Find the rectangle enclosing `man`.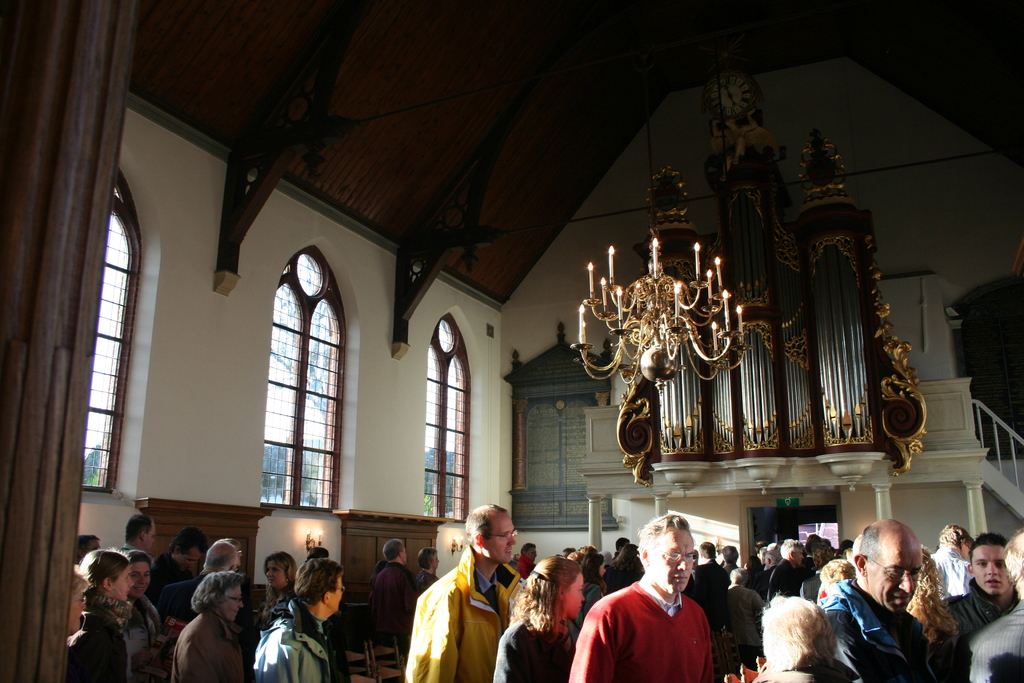
147, 527, 209, 595.
